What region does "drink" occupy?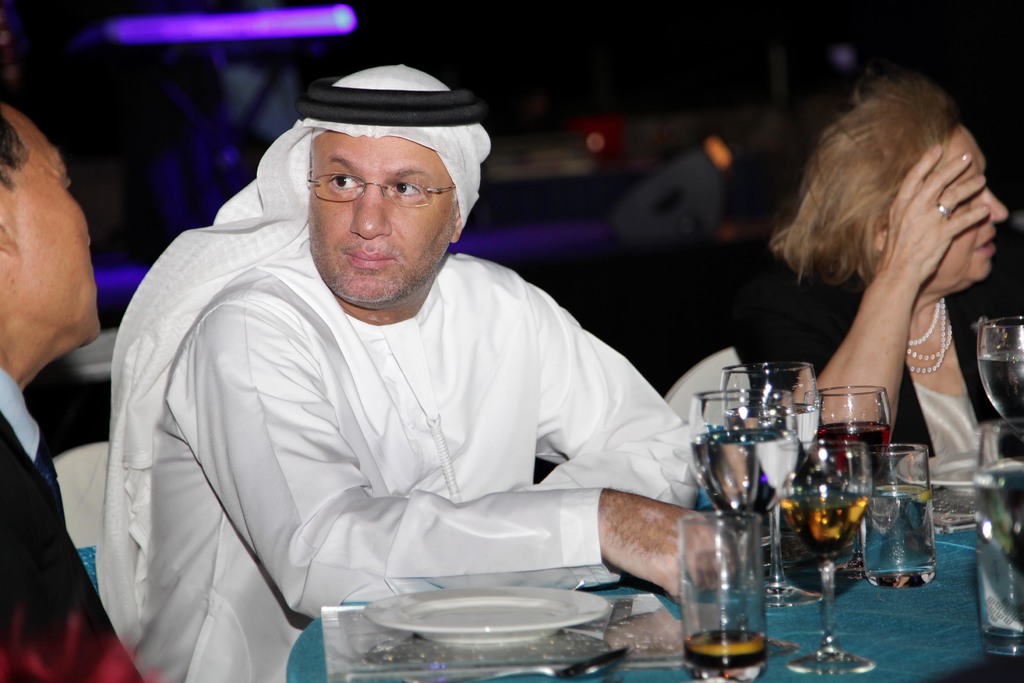
864 420 942 593.
